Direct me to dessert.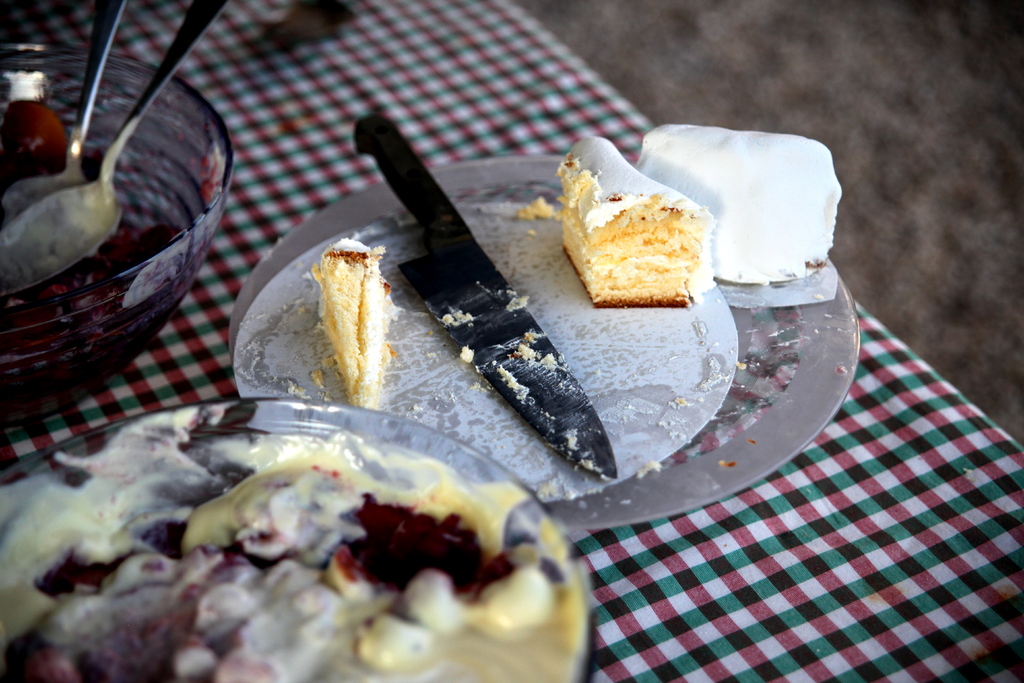
Direction: 631 124 840 281.
